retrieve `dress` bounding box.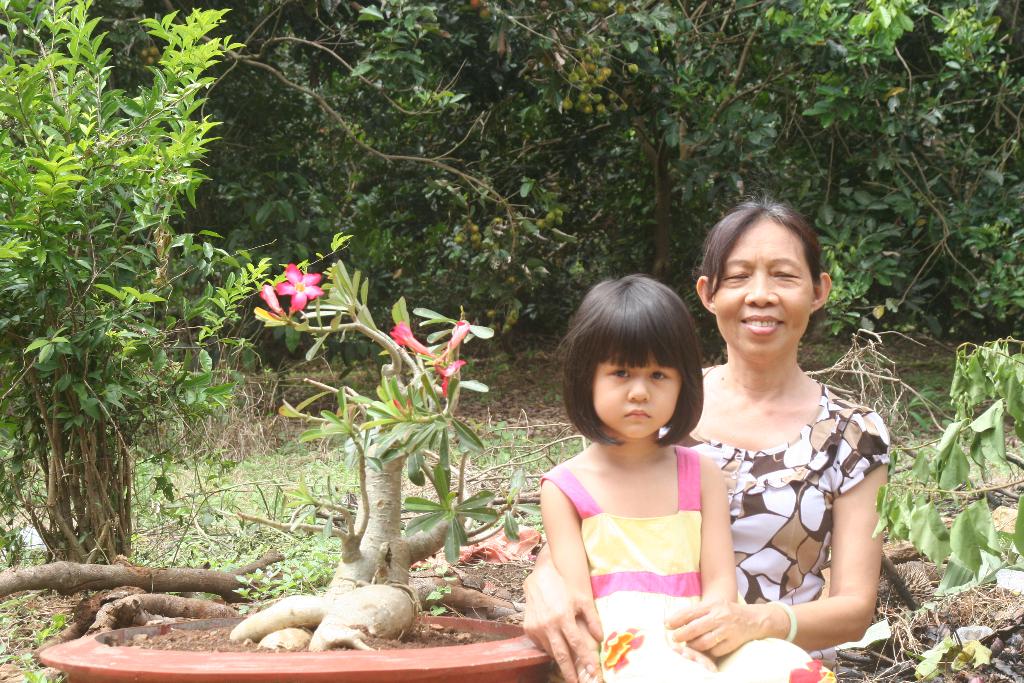
Bounding box: crop(536, 446, 836, 682).
